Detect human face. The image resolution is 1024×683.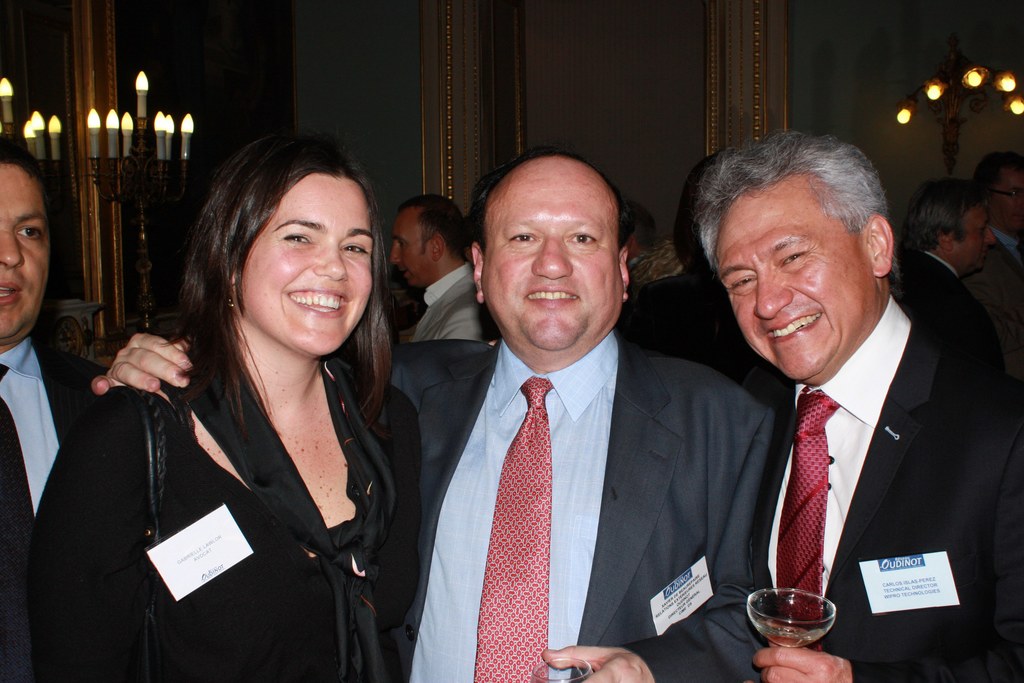
region(229, 170, 373, 355).
